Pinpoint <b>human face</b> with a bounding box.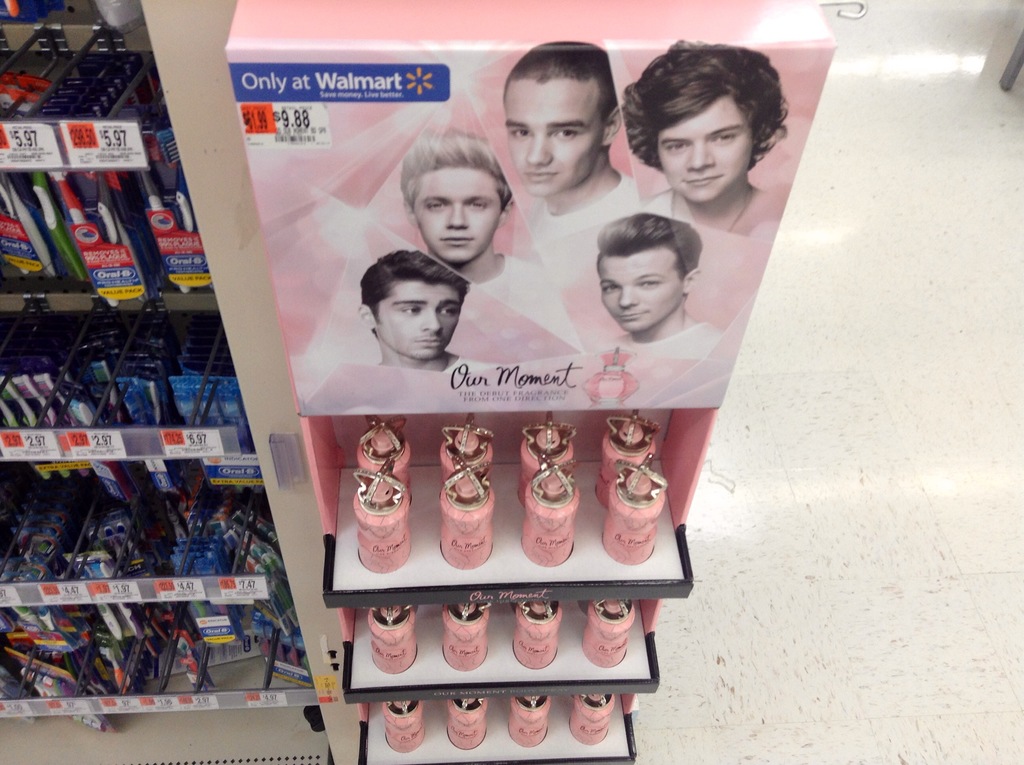
502:84:604:200.
